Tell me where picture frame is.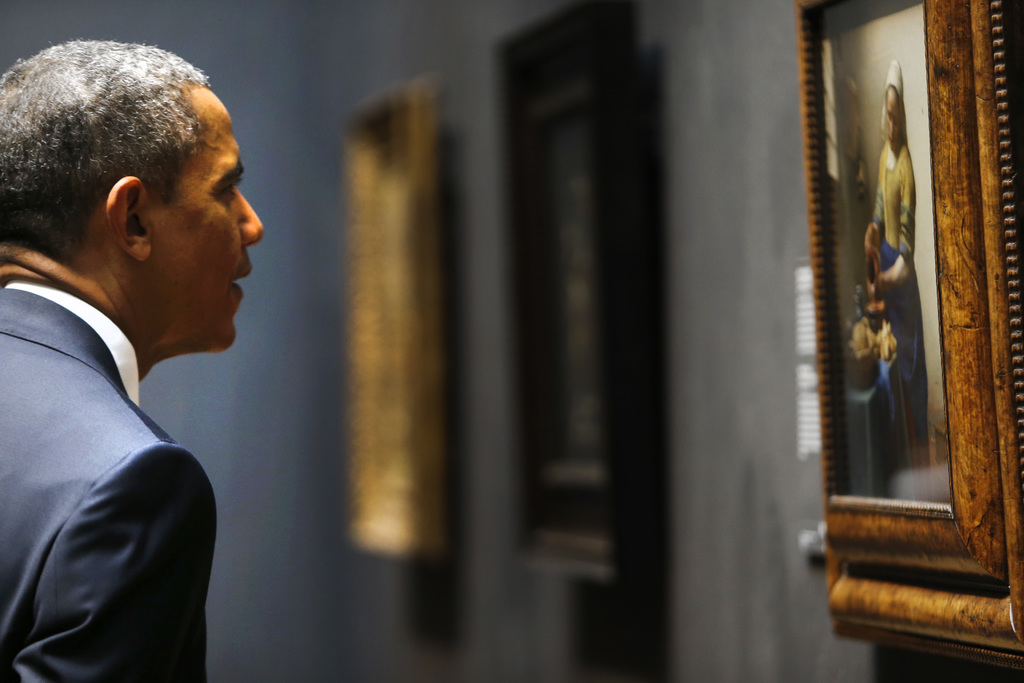
picture frame is at bbox=(488, 0, 648, 584).
